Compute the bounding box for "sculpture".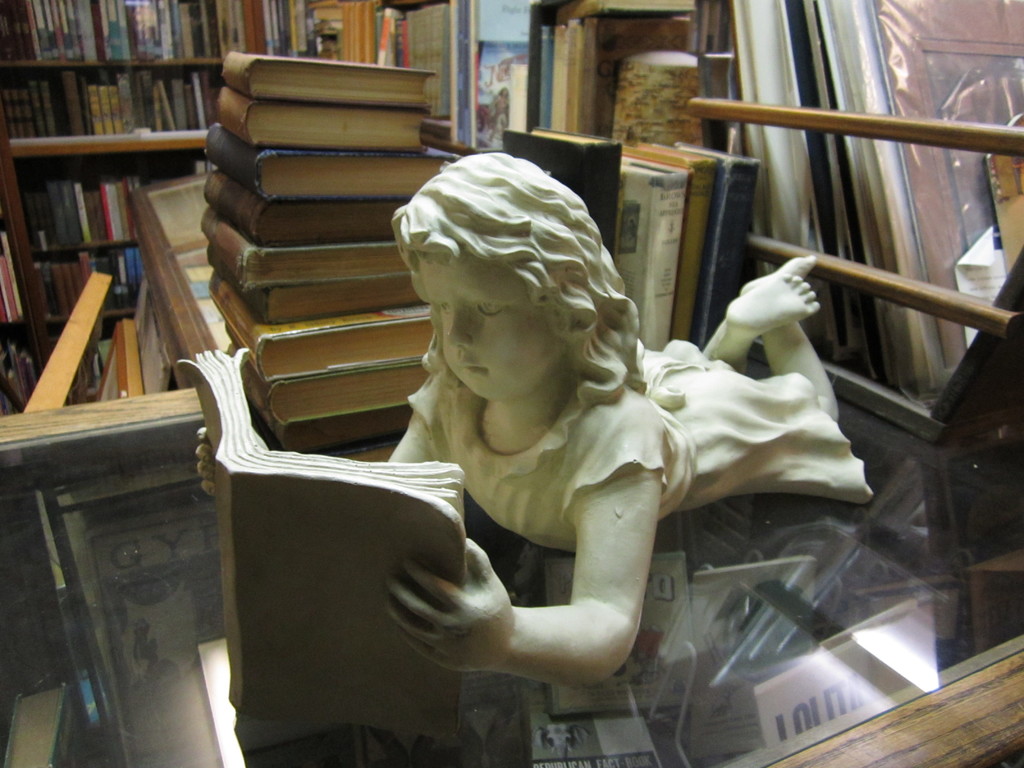
region(173, 124, 897, 765).
